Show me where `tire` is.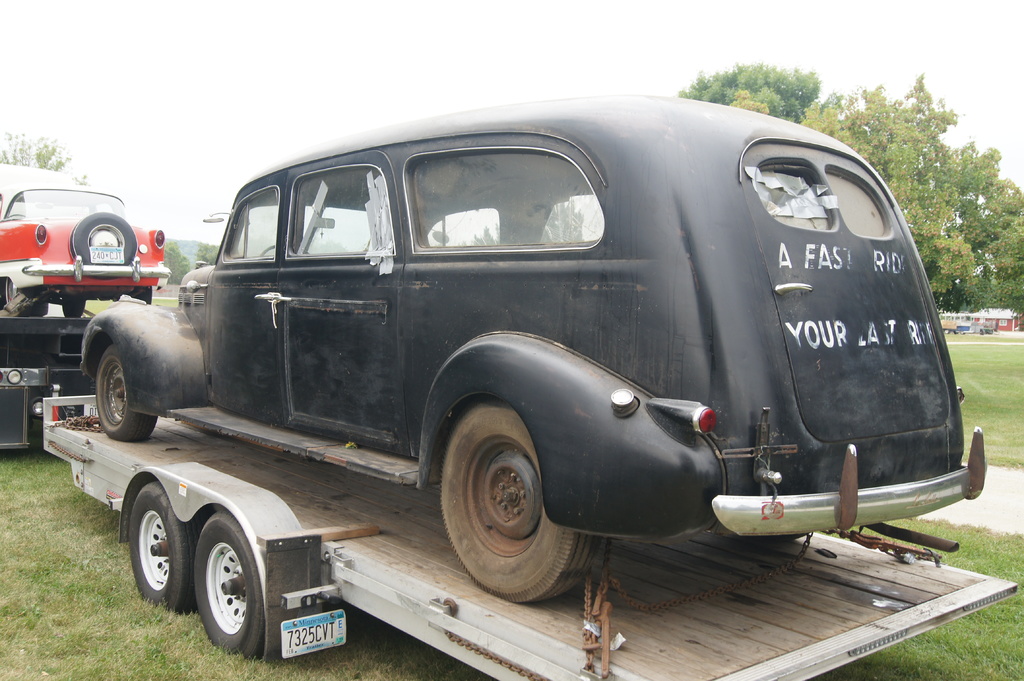
`tire` is at [left=62, top=285, right=83, bottom=318].
